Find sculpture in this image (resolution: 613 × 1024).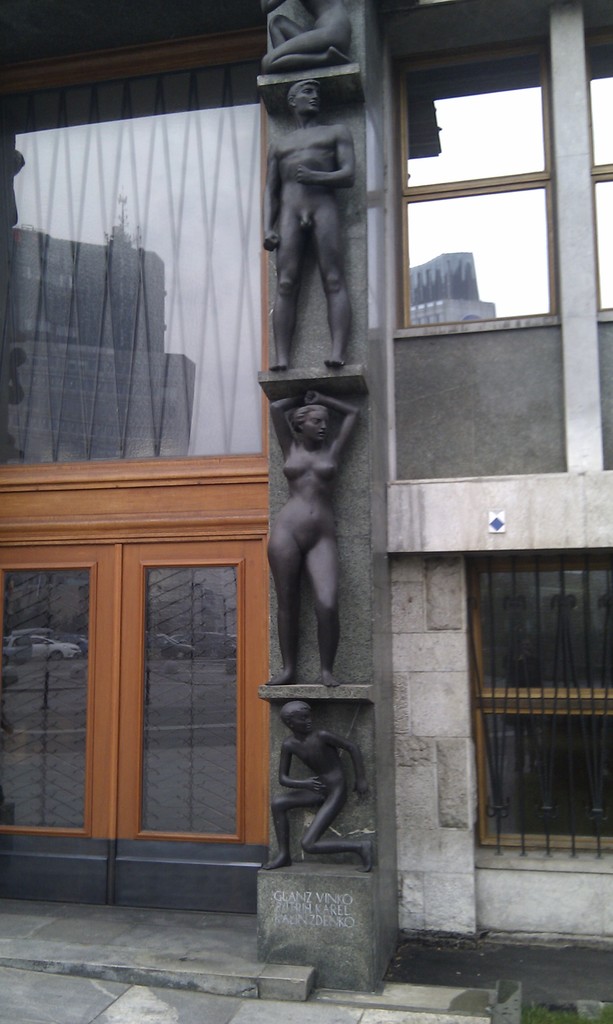
(261, 701, 380, 872).
